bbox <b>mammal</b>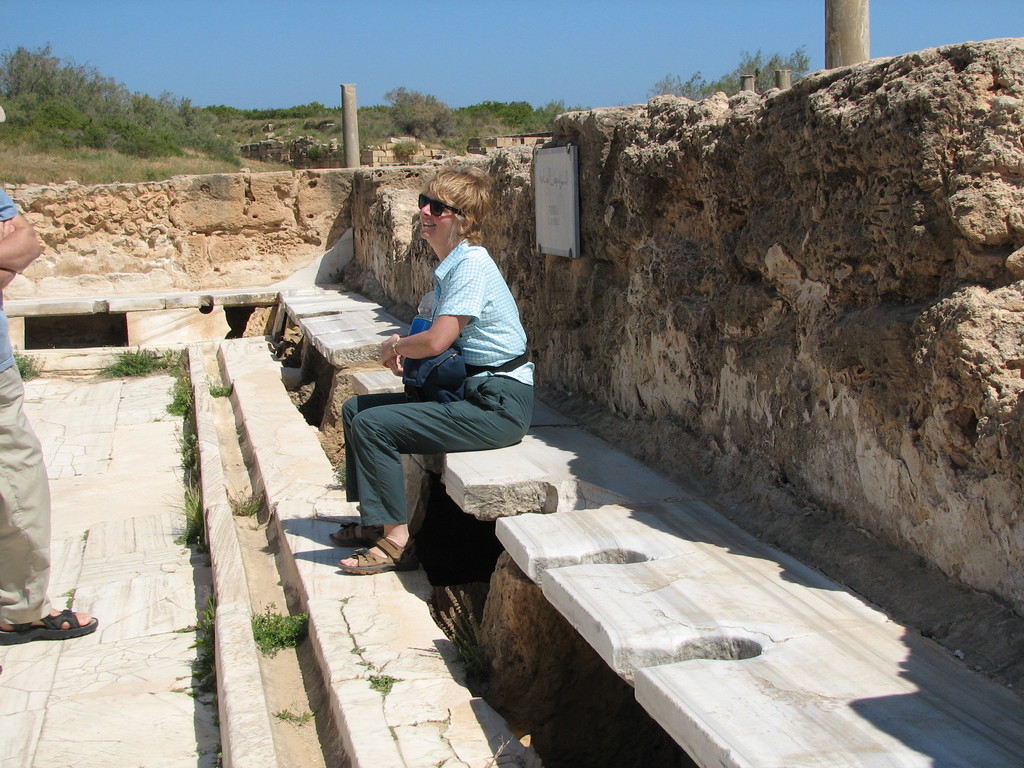
340:216:532:574
